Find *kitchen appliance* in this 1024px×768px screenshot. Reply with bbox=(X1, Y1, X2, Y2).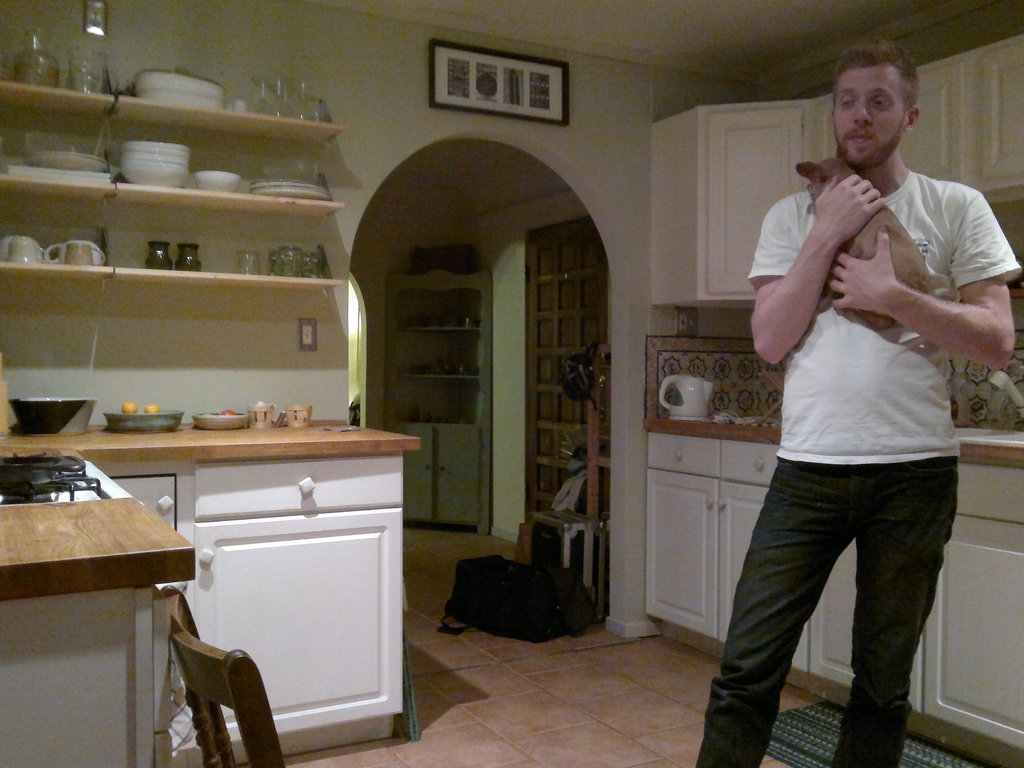
bbox=(253, 403, 273, 430).
